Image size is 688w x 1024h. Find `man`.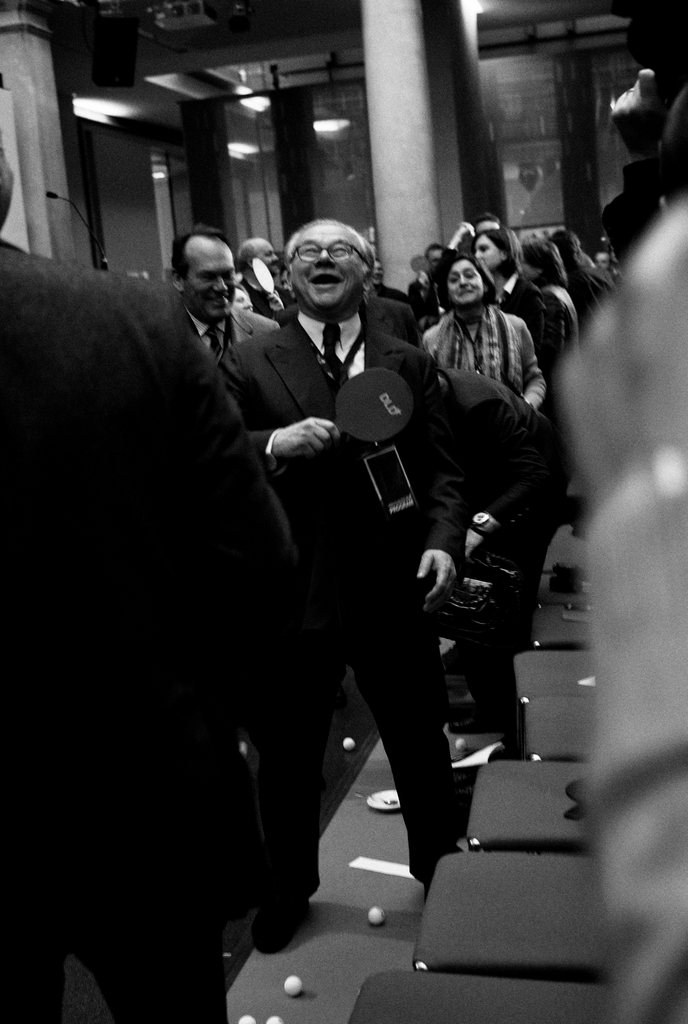
Rect(172, 225, 284, 357).
